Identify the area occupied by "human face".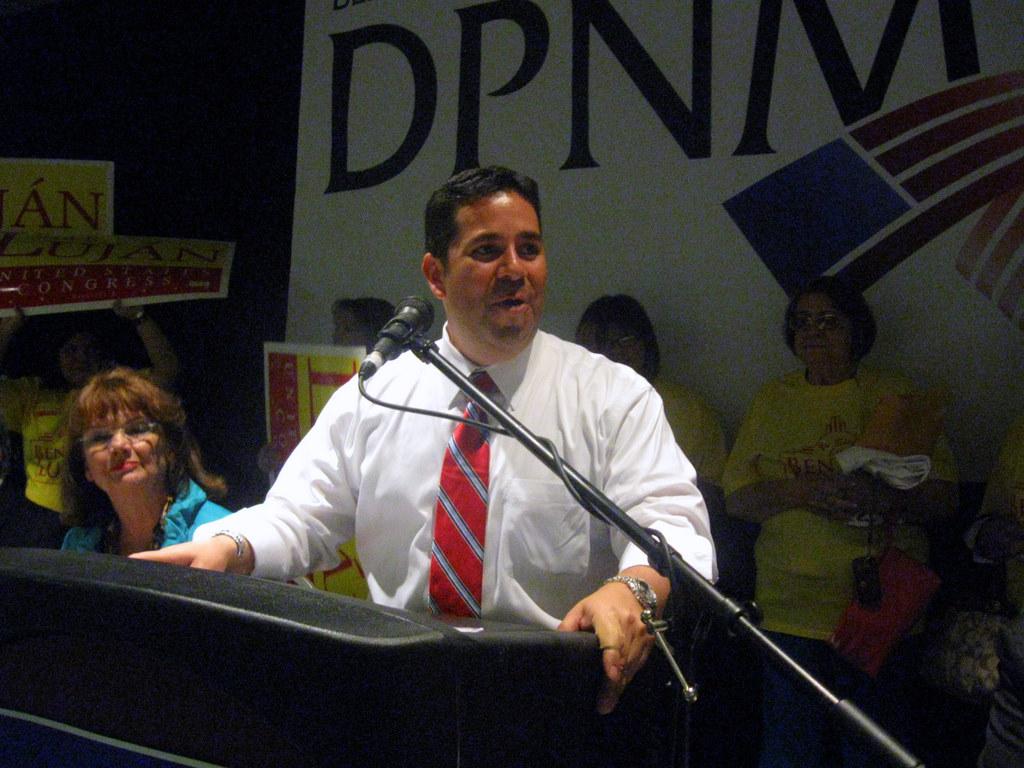
Area: [445,193,547,337].
